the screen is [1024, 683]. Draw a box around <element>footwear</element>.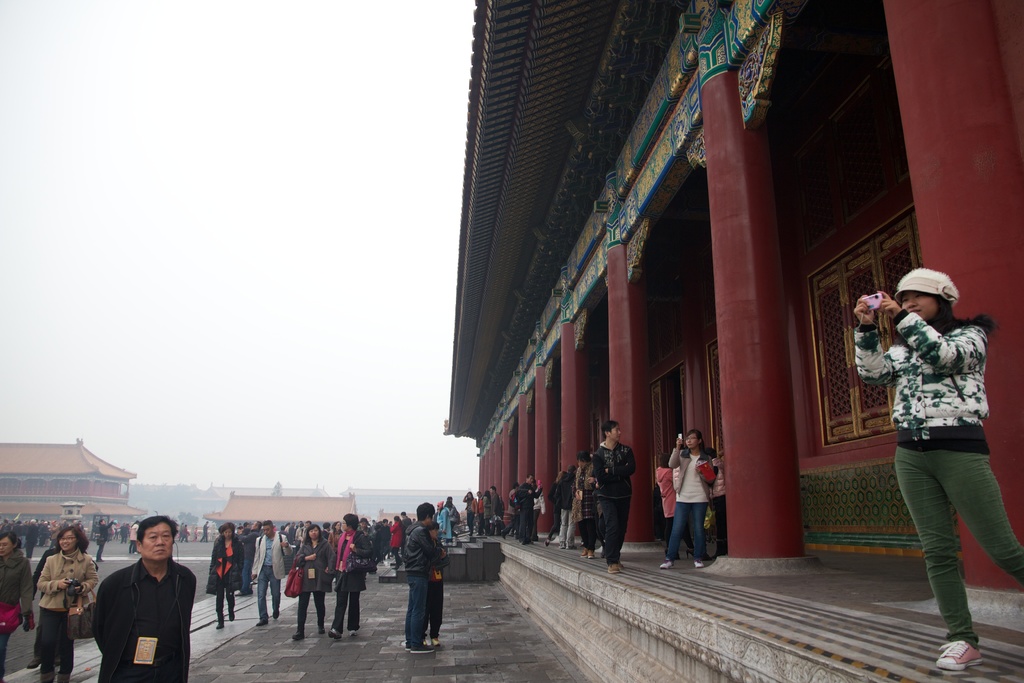
(433, 638, 442, 648).
